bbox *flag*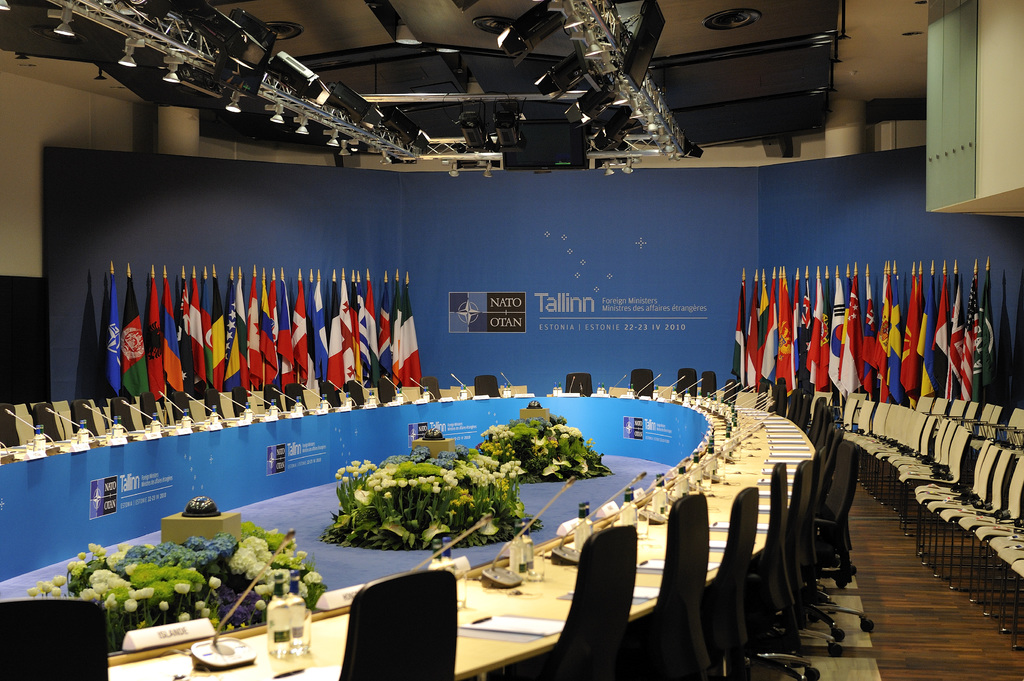
locate(109, 272, 125, 396)
